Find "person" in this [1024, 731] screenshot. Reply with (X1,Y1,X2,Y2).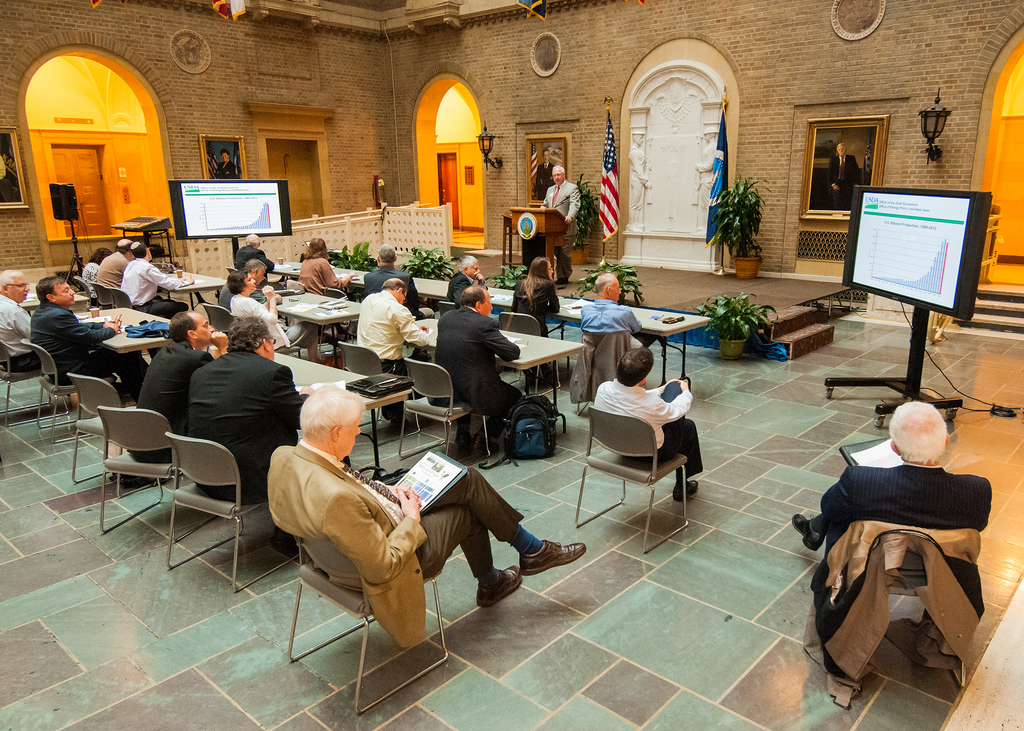
(220,257,283,316).
